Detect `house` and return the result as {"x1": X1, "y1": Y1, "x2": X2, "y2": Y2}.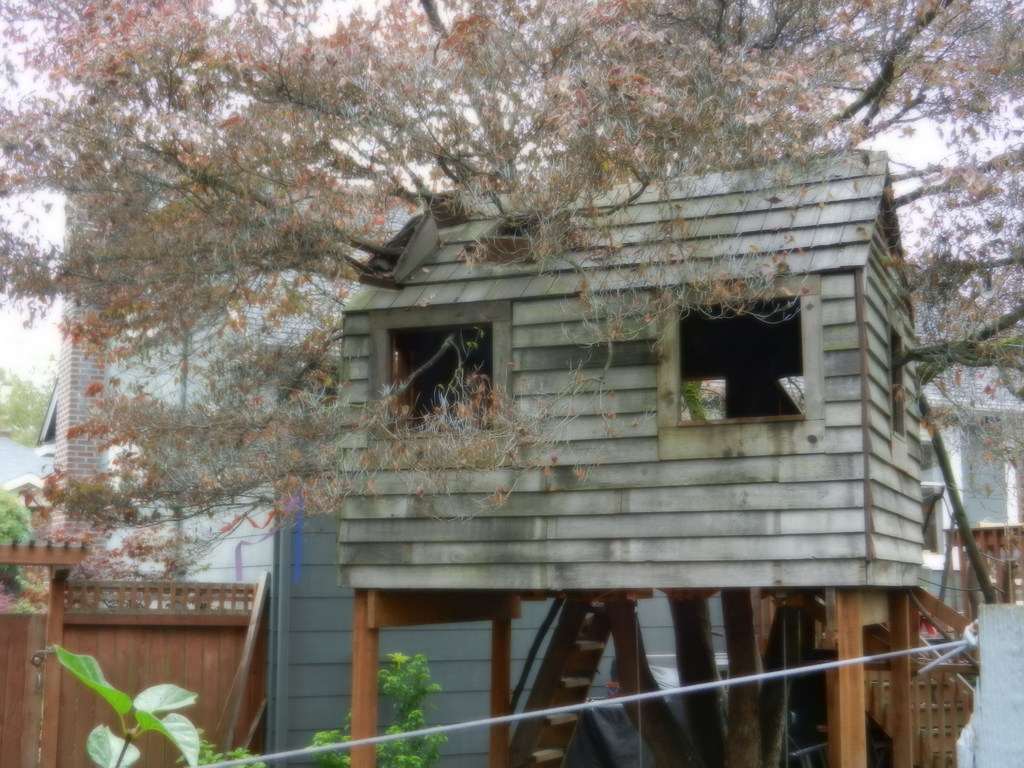
{"x1": 0, "y1": 129, "x2": 1023, "y2": 598}.
